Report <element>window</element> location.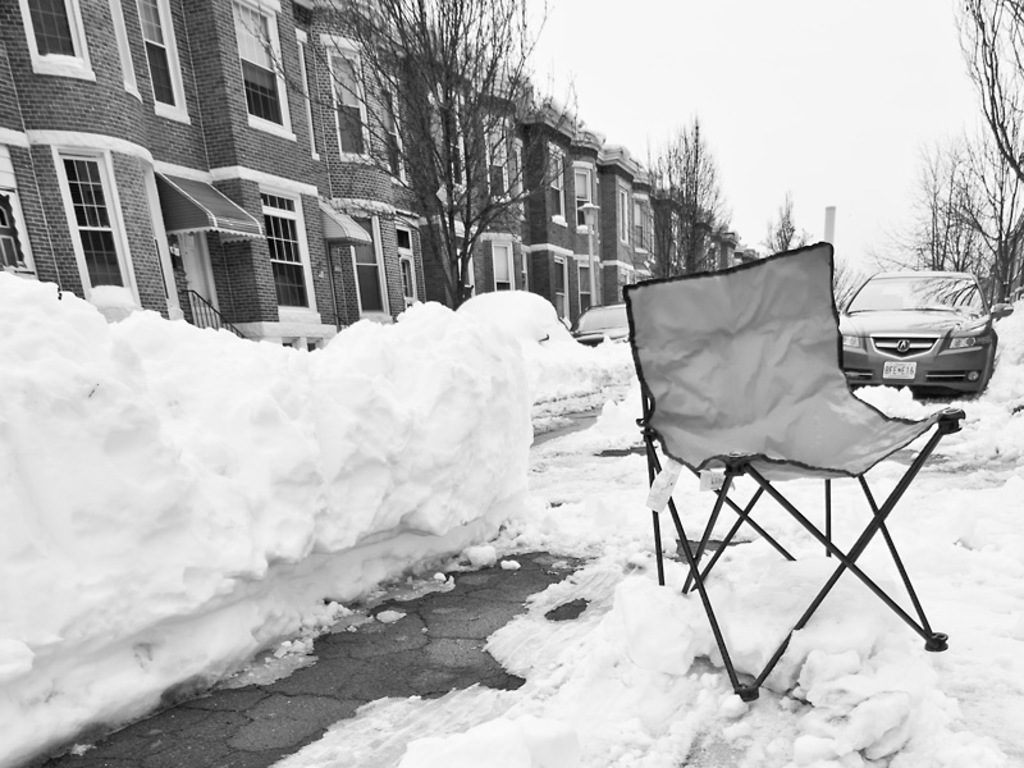
Report: <bbox>385, 73, 408, 187</bbox>.
